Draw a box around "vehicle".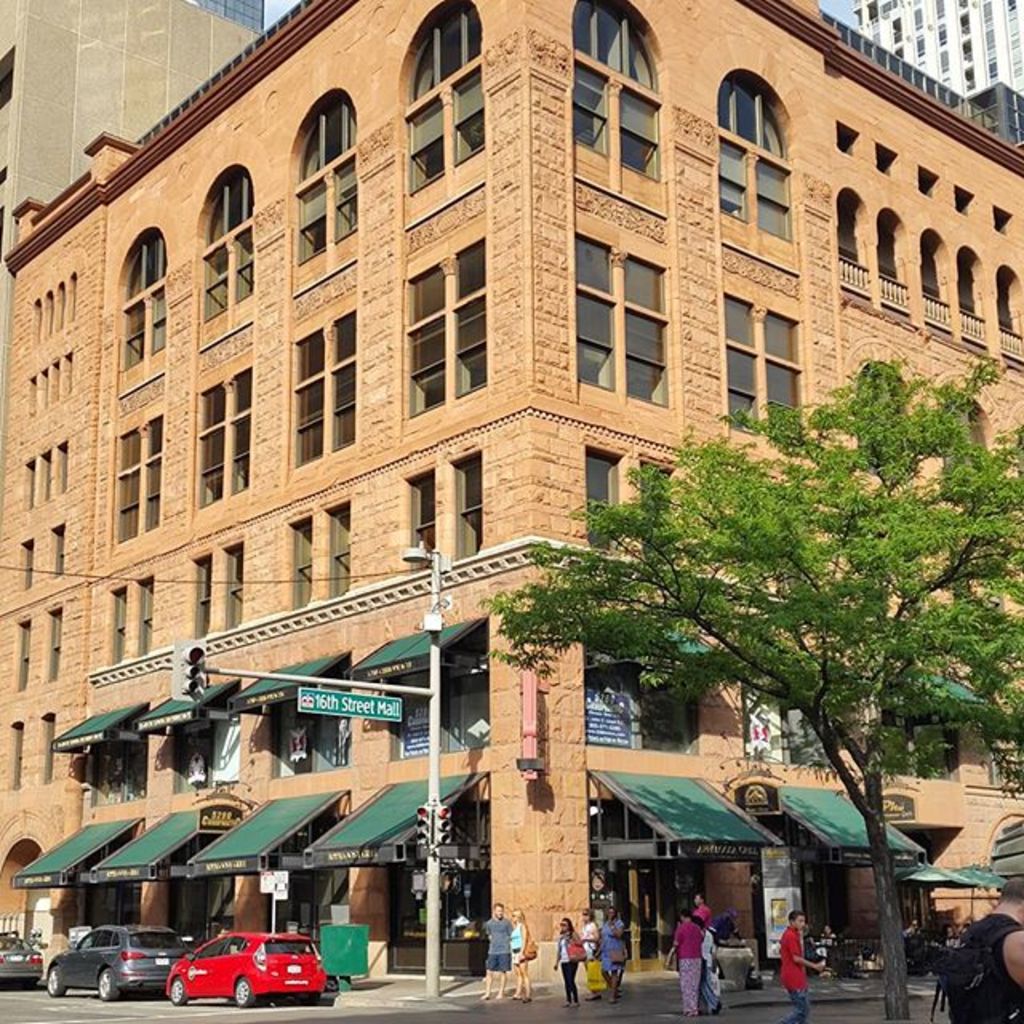
left=42, top=925, right=190, bottom=1005.
